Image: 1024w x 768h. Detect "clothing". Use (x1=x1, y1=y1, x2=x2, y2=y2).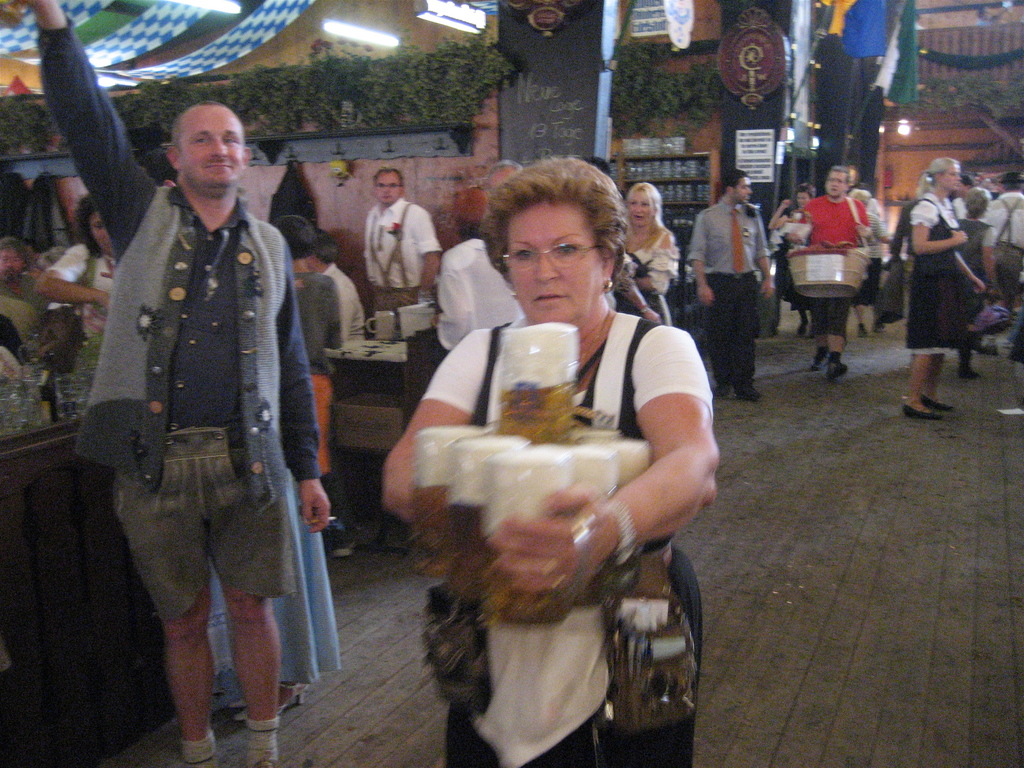
(x1=770, y1=206, x2=796, y2=316).
